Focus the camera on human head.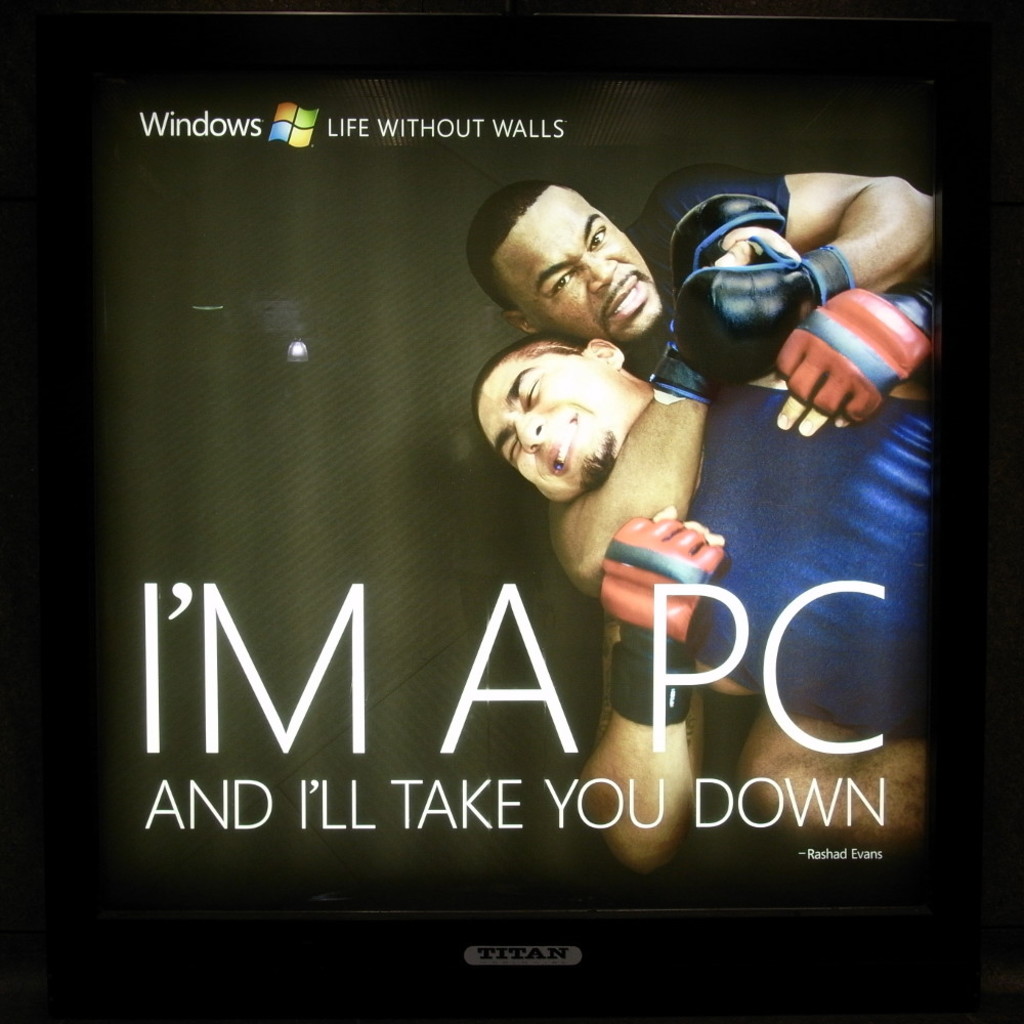
Focus region: box=[474, 338, 653, 510].
